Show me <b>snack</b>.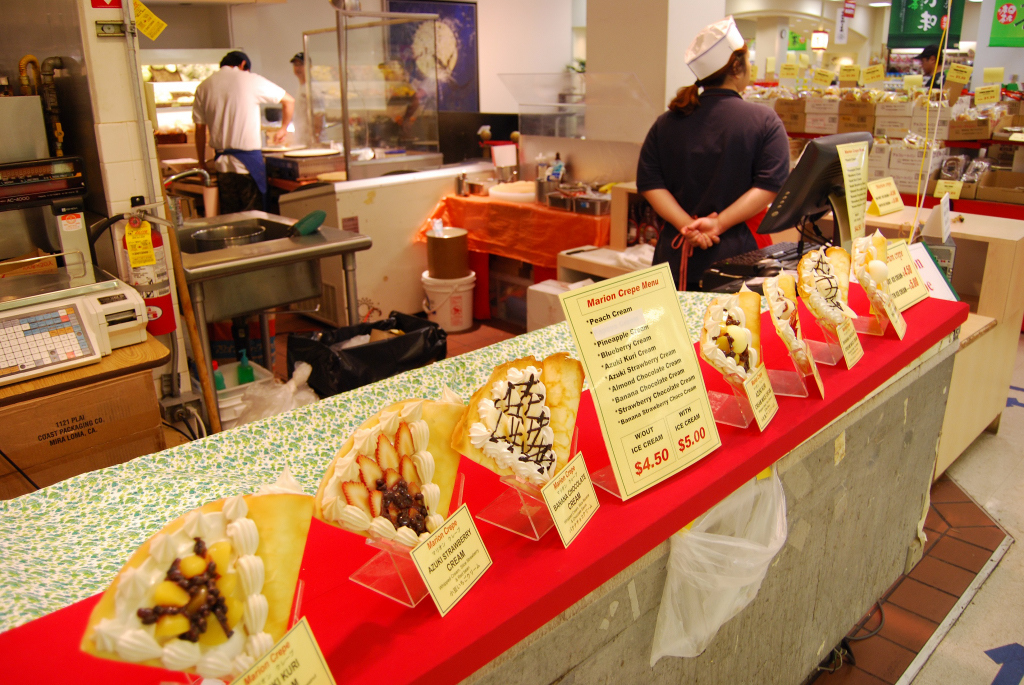
<b>snack</b> is here: [447,351,584,512].
